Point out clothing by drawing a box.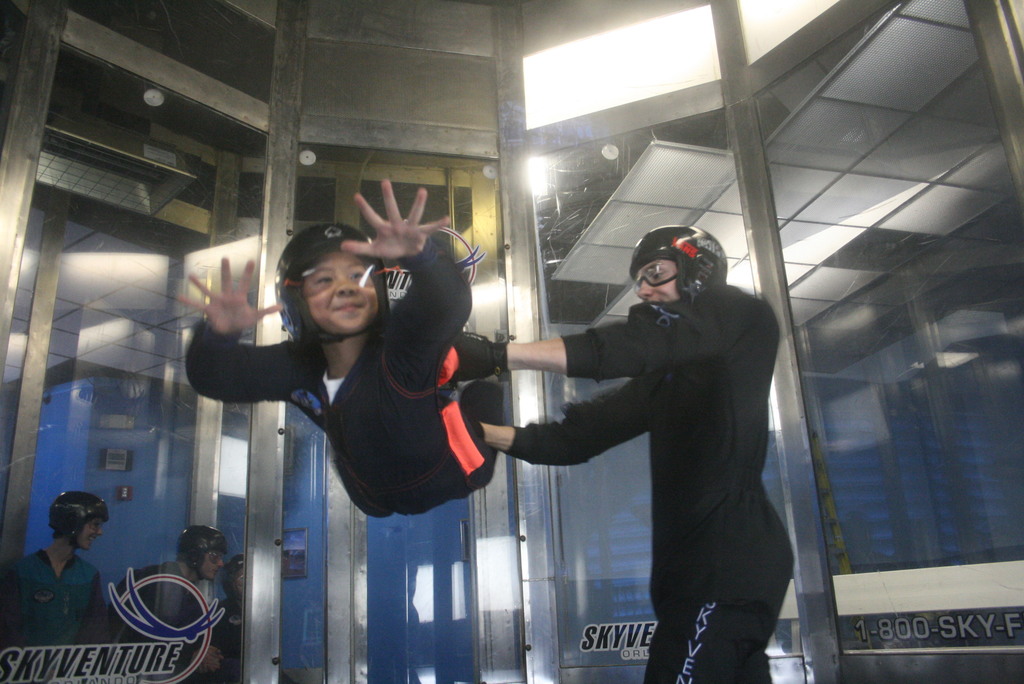
(504,232,796,655).
